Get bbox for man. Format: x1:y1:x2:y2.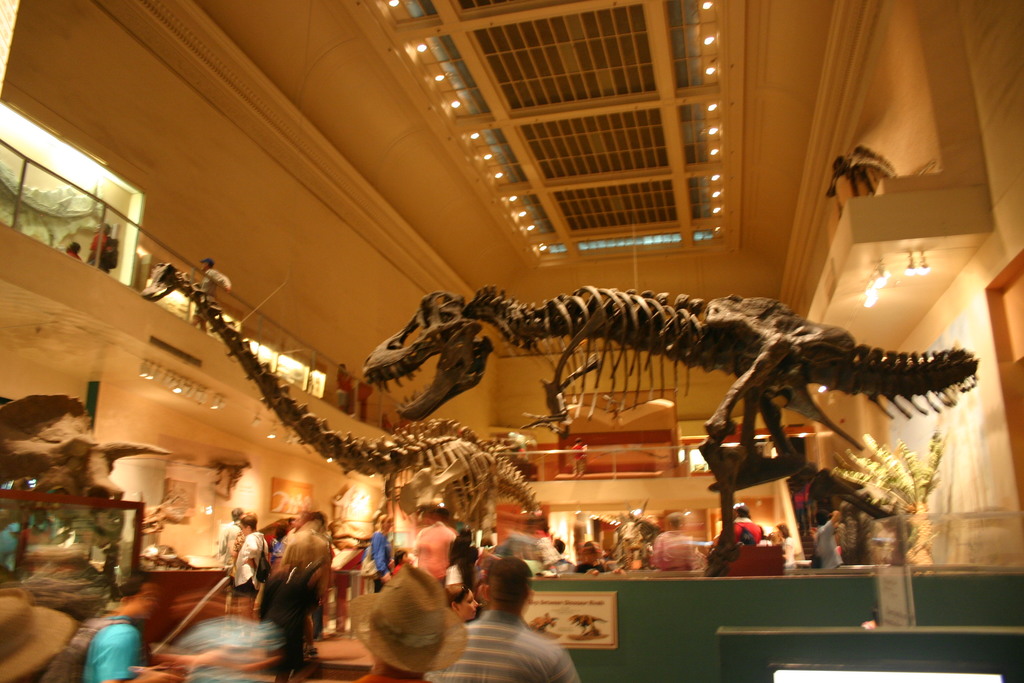
192:255:239:336.
